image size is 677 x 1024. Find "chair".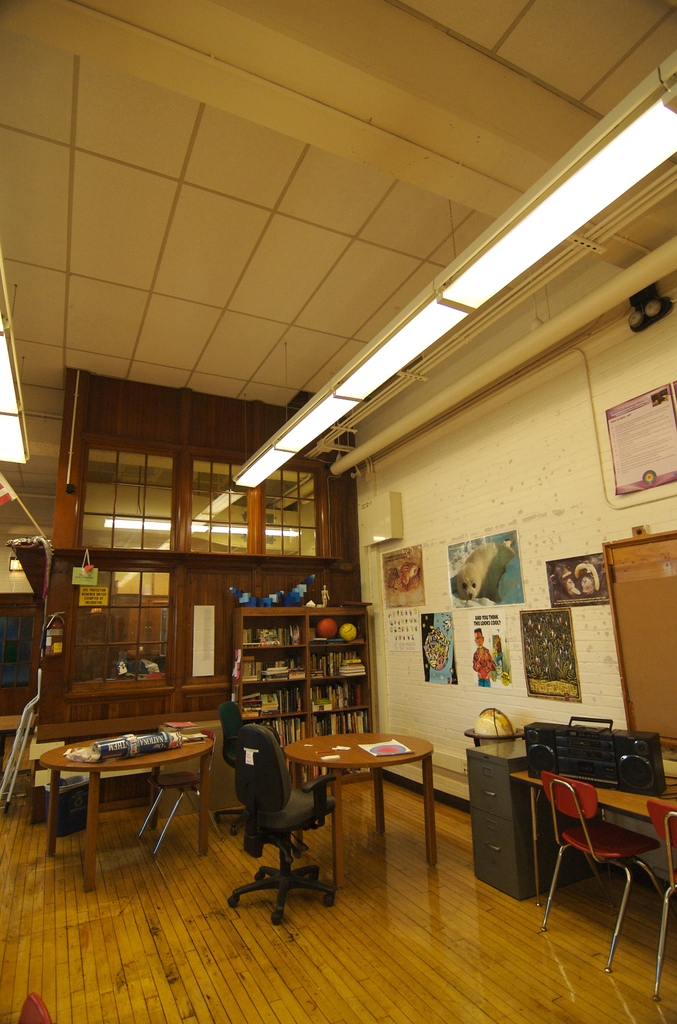
pyautogui.locateOnScreen(534, 772, 671, 977).
